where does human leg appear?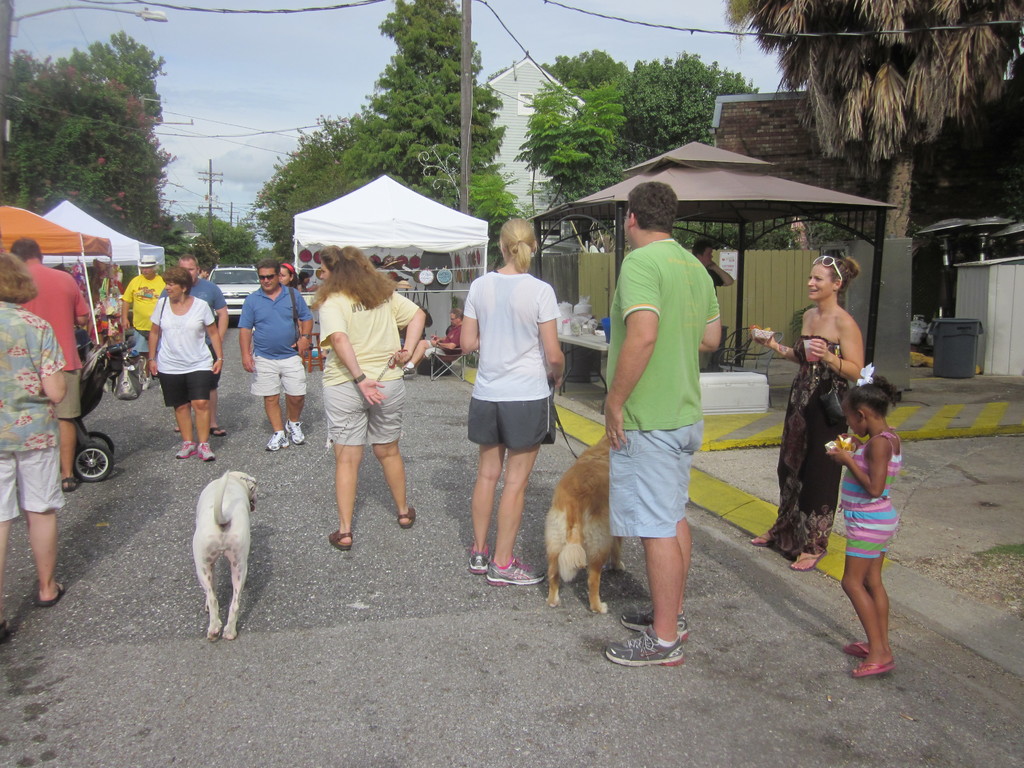
Appears at [x1=473, y1=444, x2=500, y2=568].
